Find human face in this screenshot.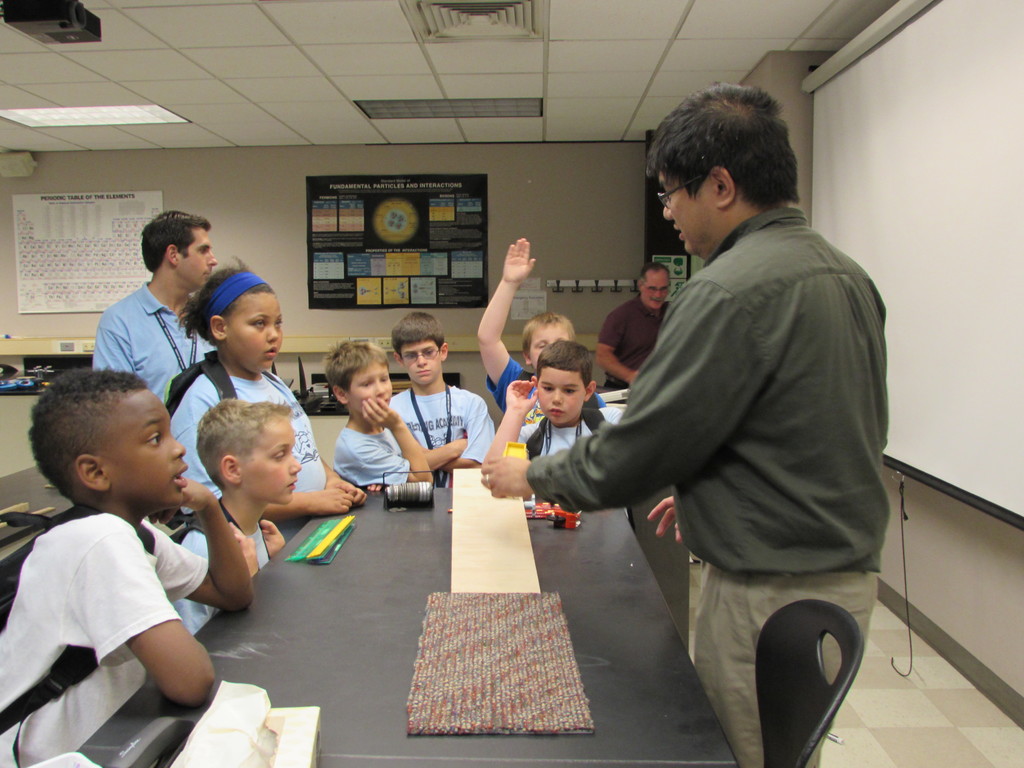
The bounding box for human face is Rect(102, 386, 188, 505).
